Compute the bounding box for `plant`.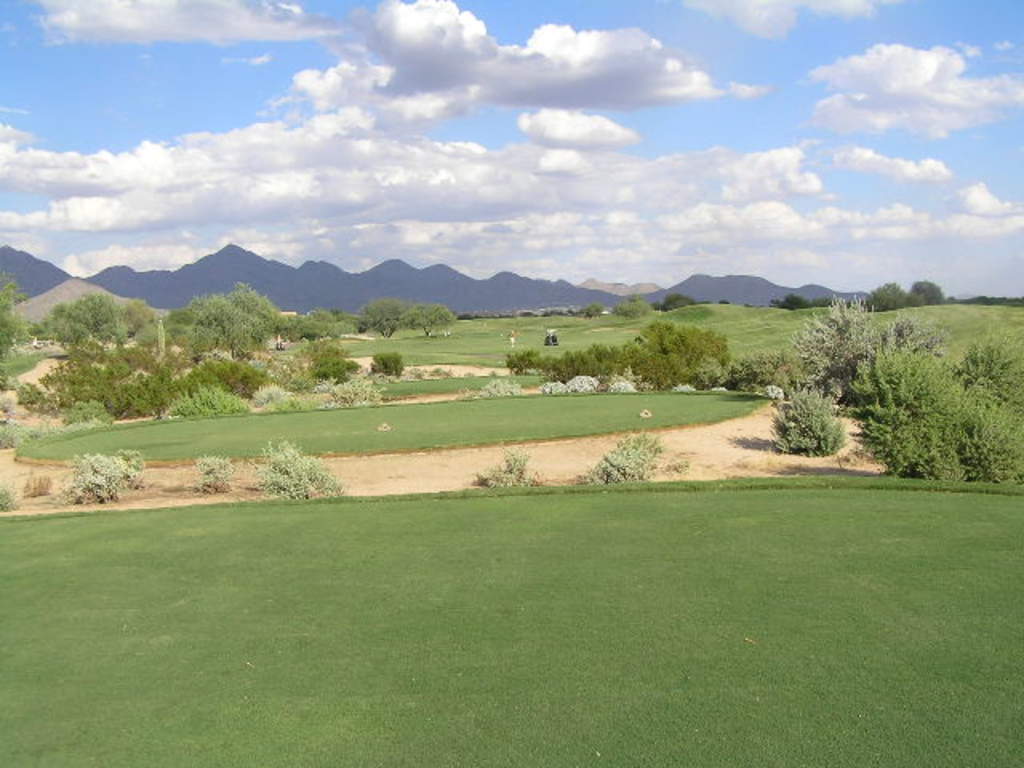
0:416:34:448.
